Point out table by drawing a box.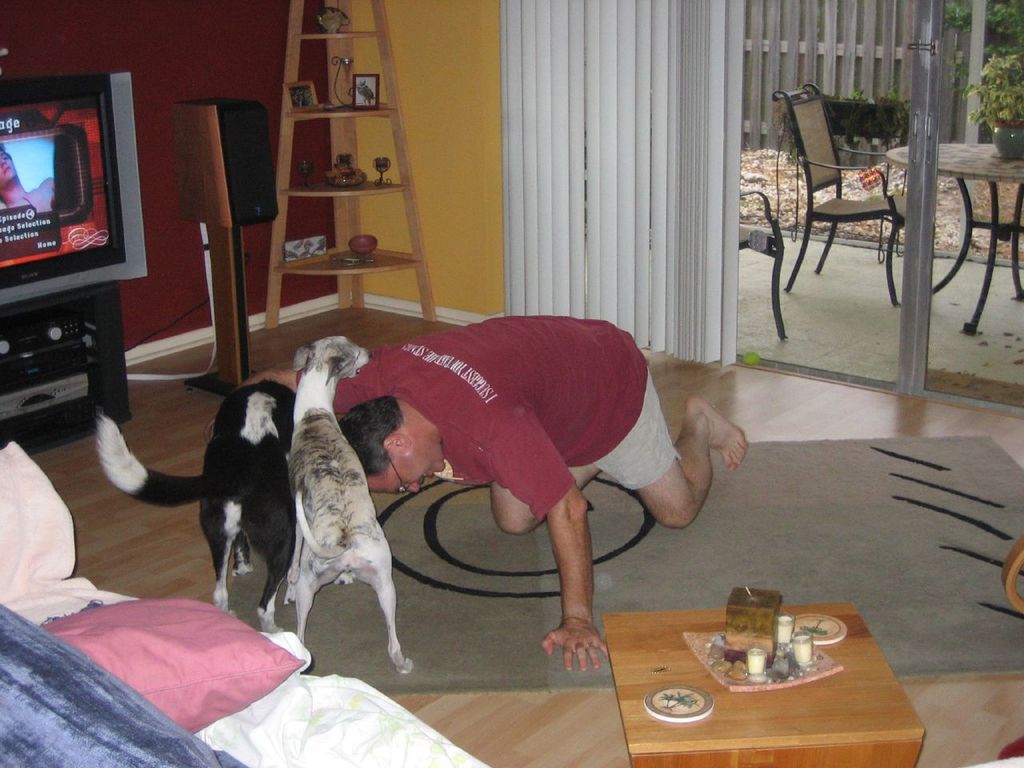
612:594:942:767.
